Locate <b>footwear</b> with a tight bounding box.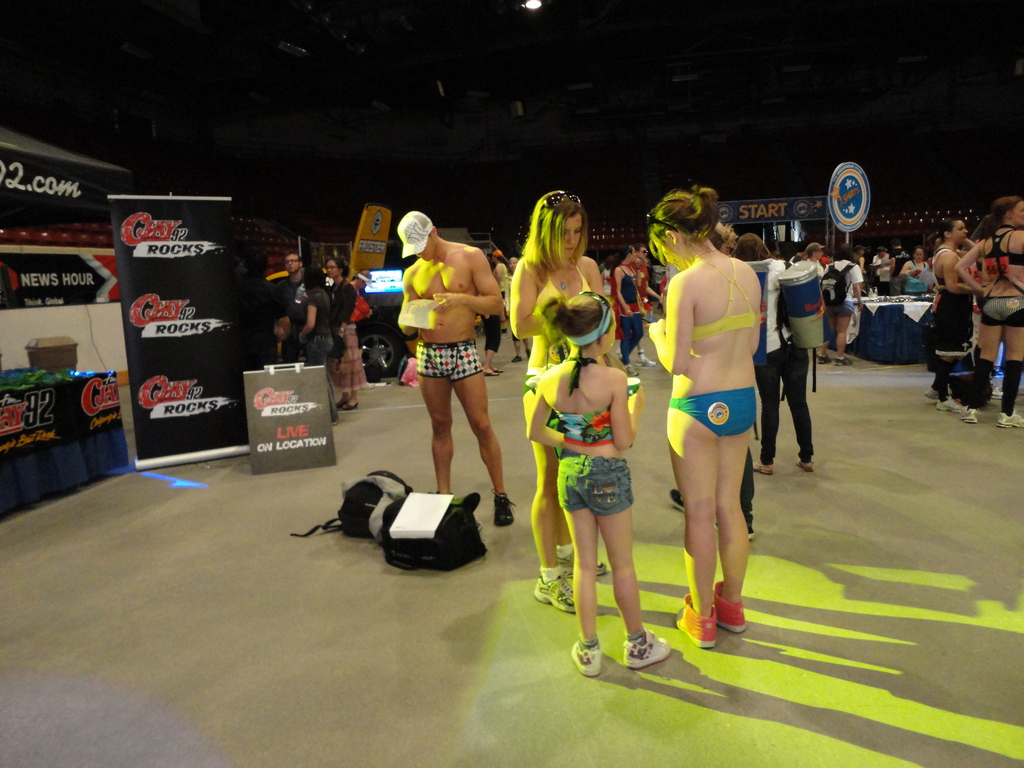
rect(634, 355, 657, 367).
